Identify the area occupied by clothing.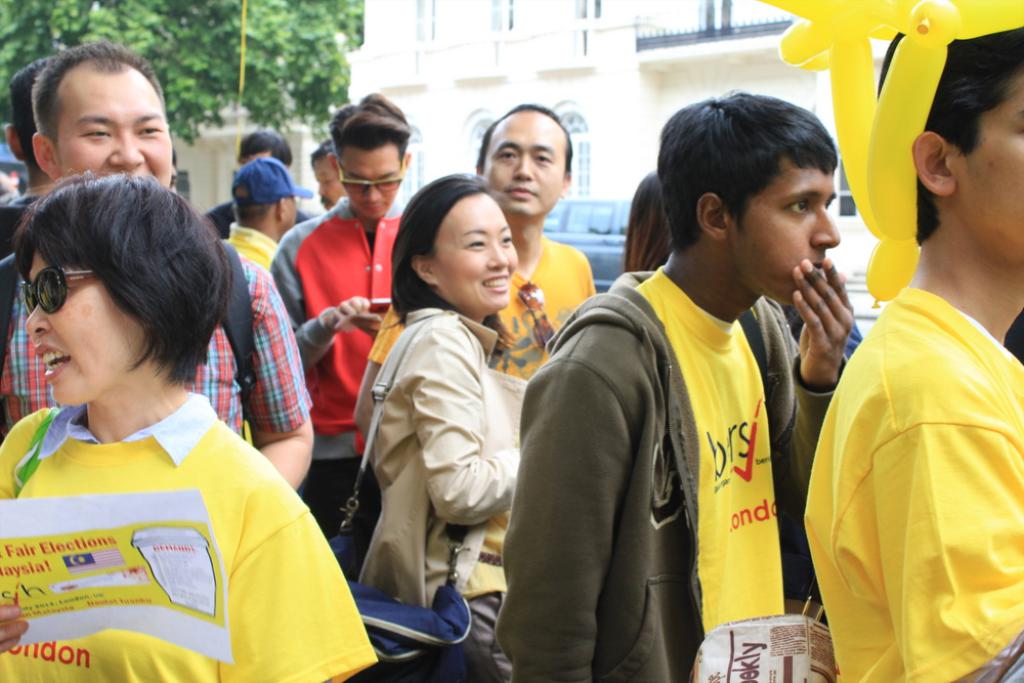
Area: <box>497,258,848,682</box>.
